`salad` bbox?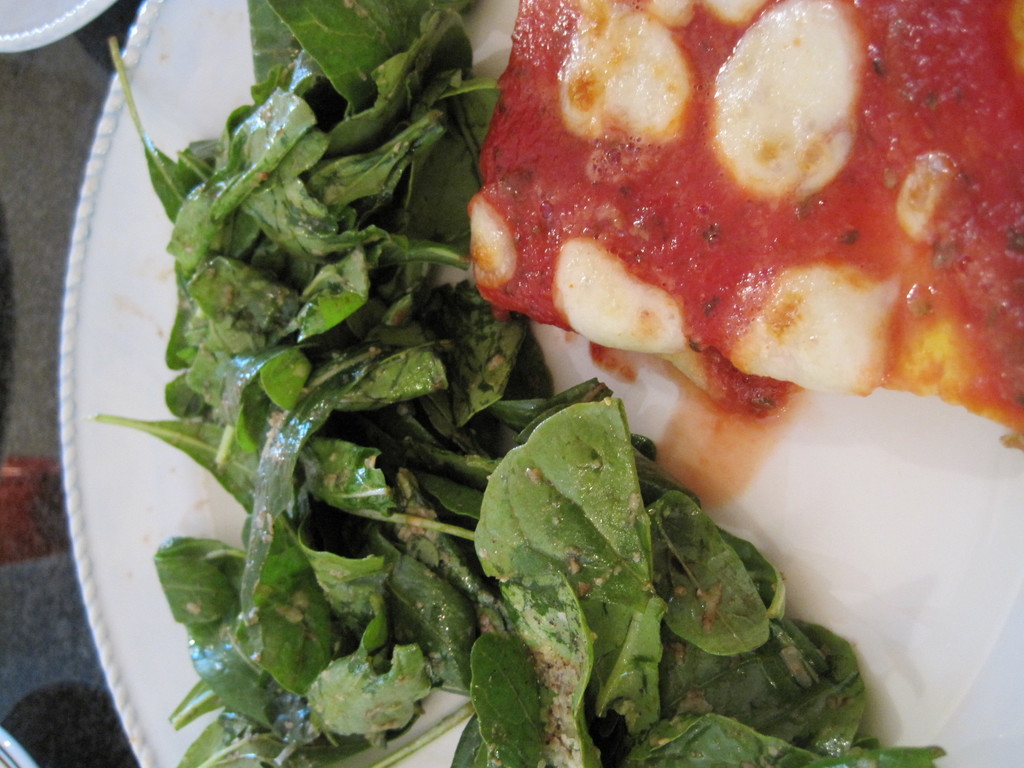
[left=102, top=0, right=1023, bottom=767]
